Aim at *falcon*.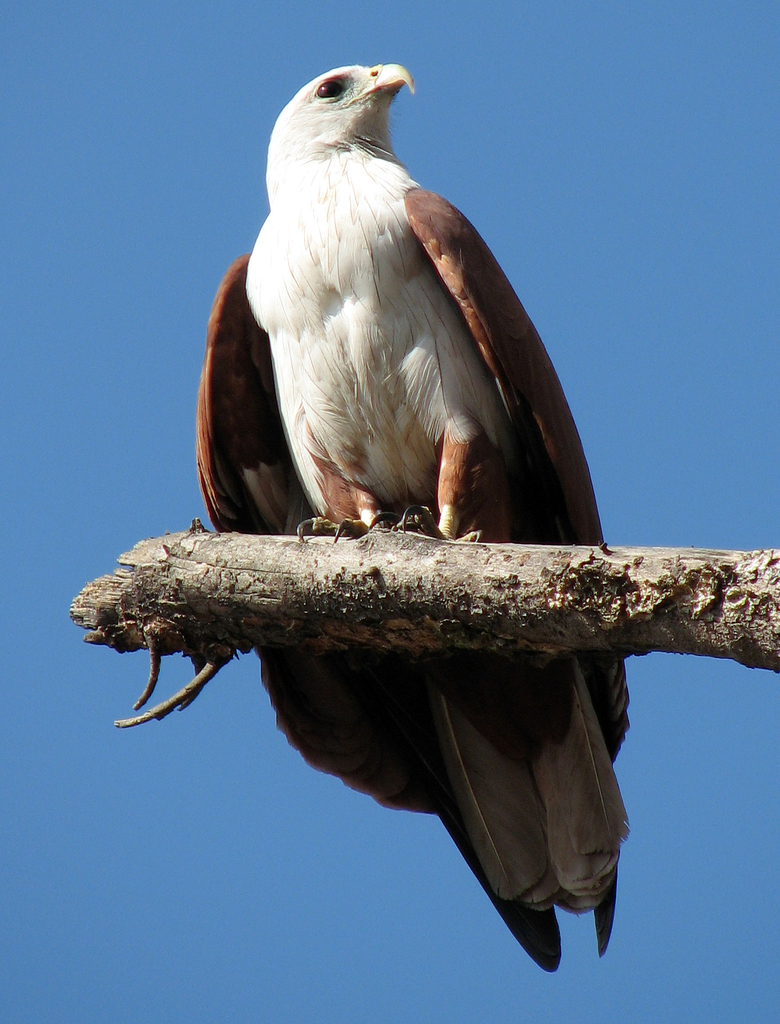
Aimed at [x1=186, y1=56, x2=632, y2=989].
